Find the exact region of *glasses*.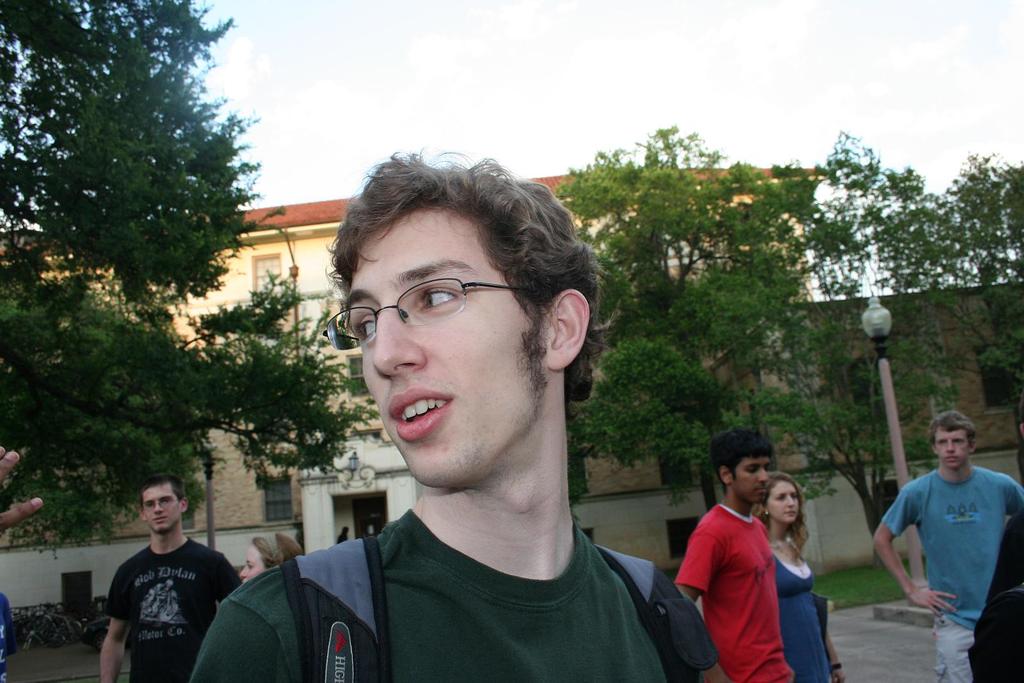
Exact region: 143,495,181,514.
